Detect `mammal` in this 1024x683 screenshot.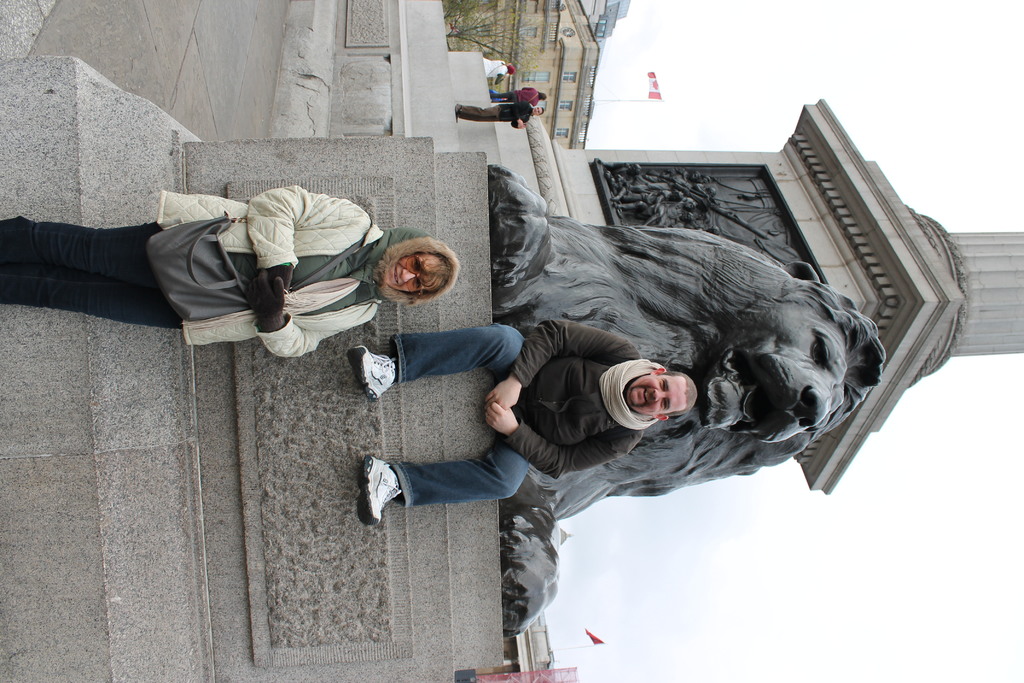
Detection: x1=487 y1=163 x2=888 y2=636.
